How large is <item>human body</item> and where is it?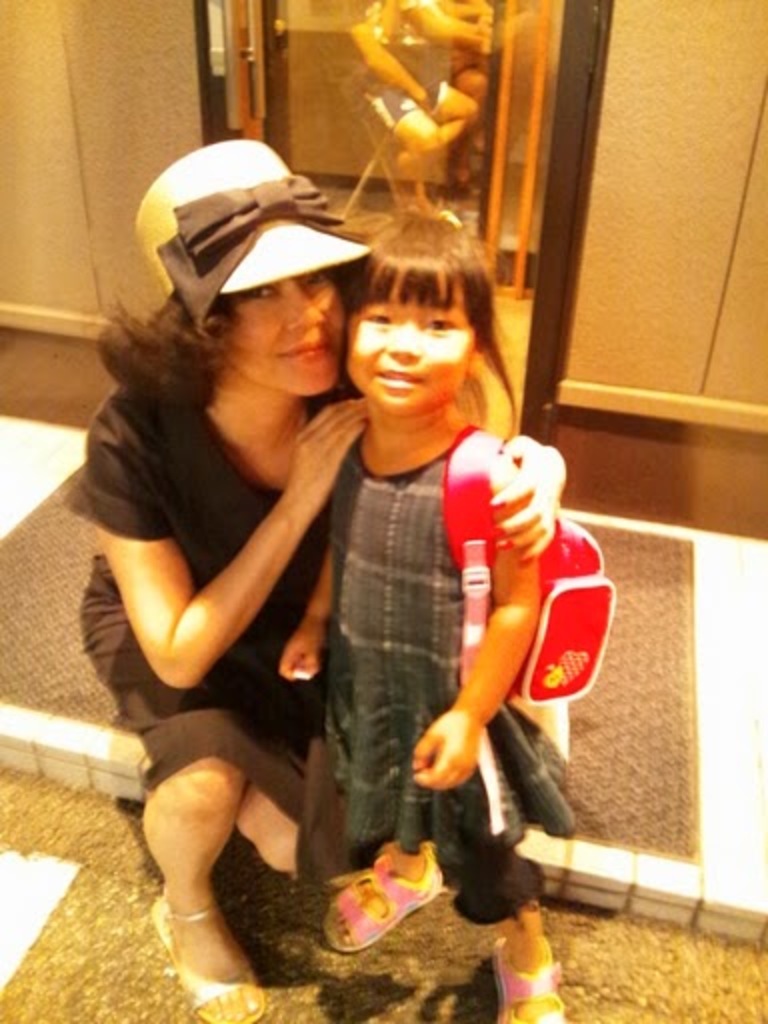
Bounding box: {"x1": 276, "y1": 198, "x2": 570, "y2": 1022}.
